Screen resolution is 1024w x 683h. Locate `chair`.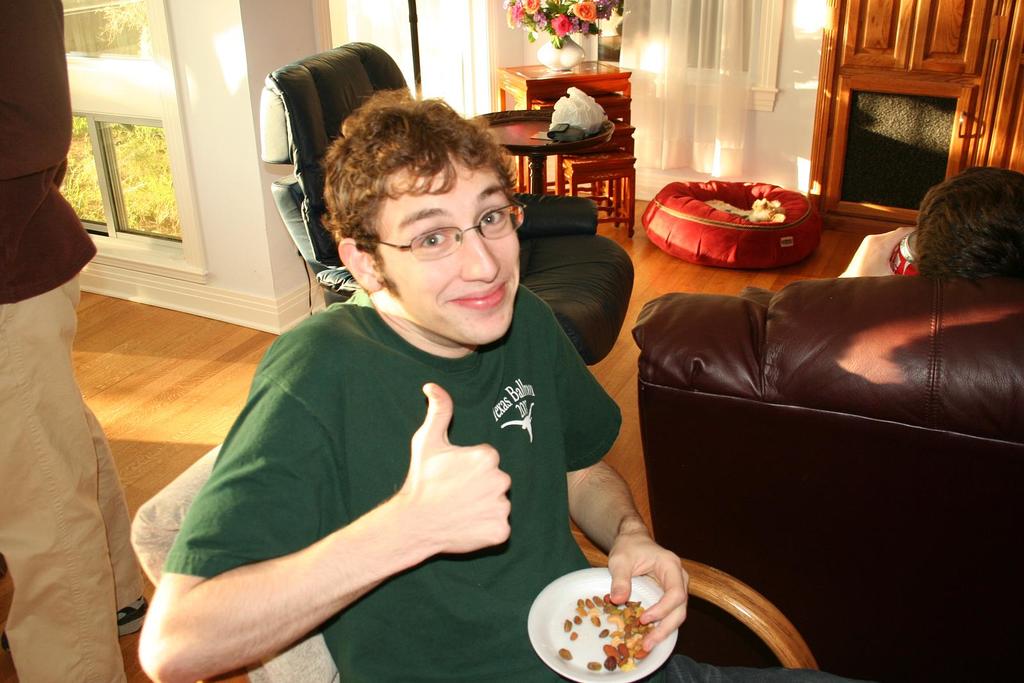
region(127, 435, 820, 682).
